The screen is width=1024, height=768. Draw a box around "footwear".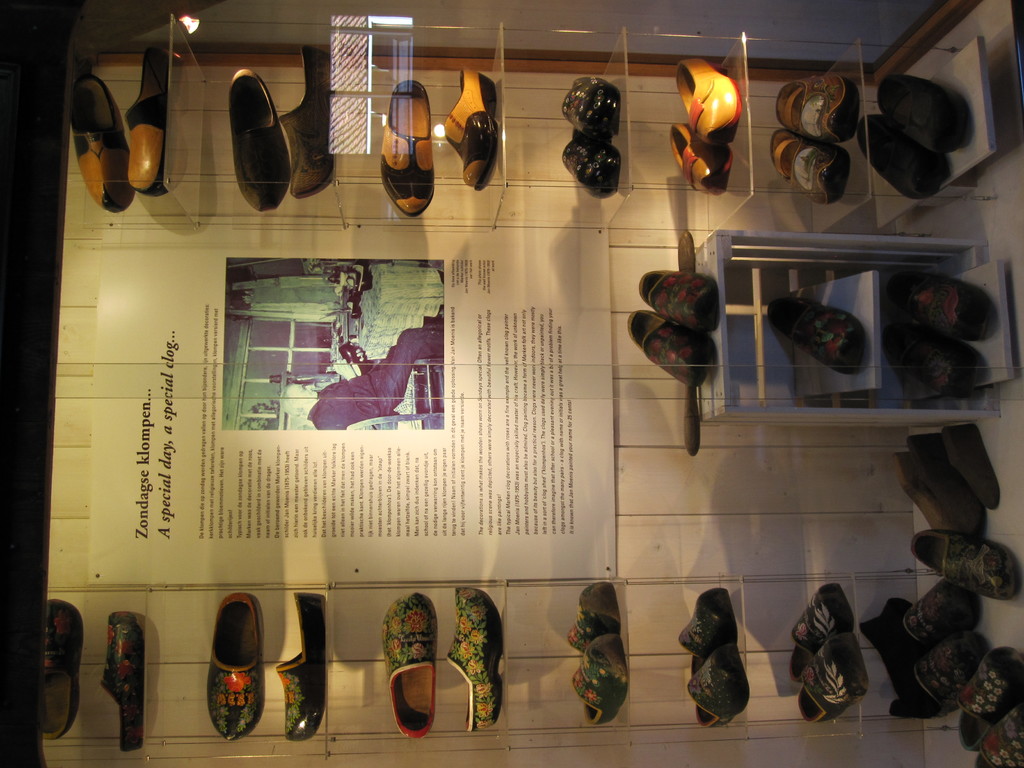
[x1=378, y1=77, x2=439, y2=217].
